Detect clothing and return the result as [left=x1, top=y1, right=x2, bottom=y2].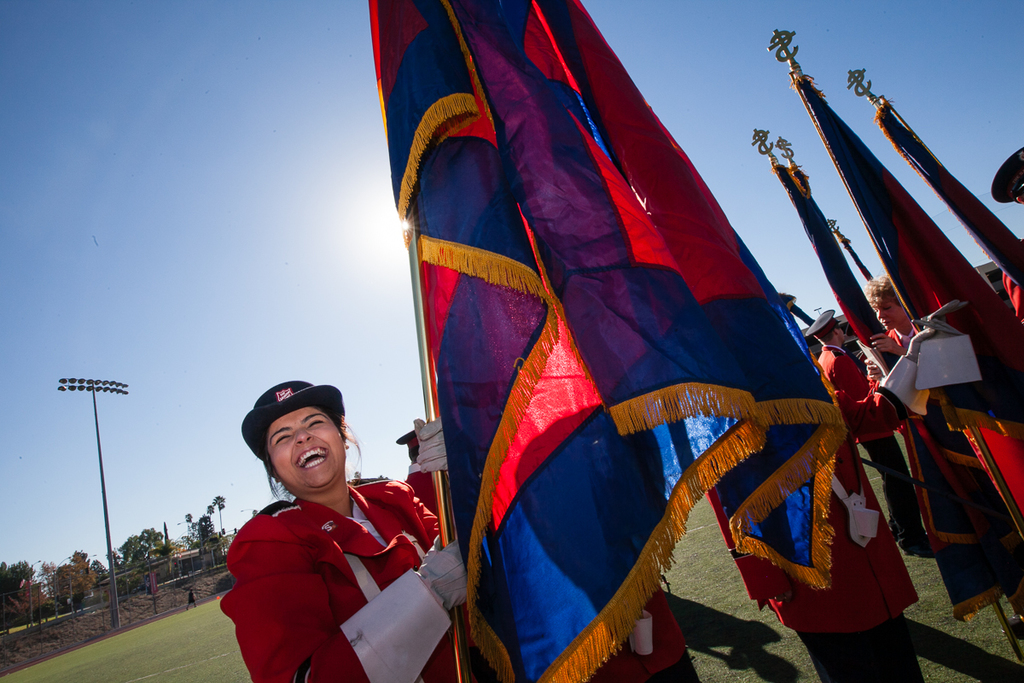
[left=211, top=465, right=422, bottom=676].
